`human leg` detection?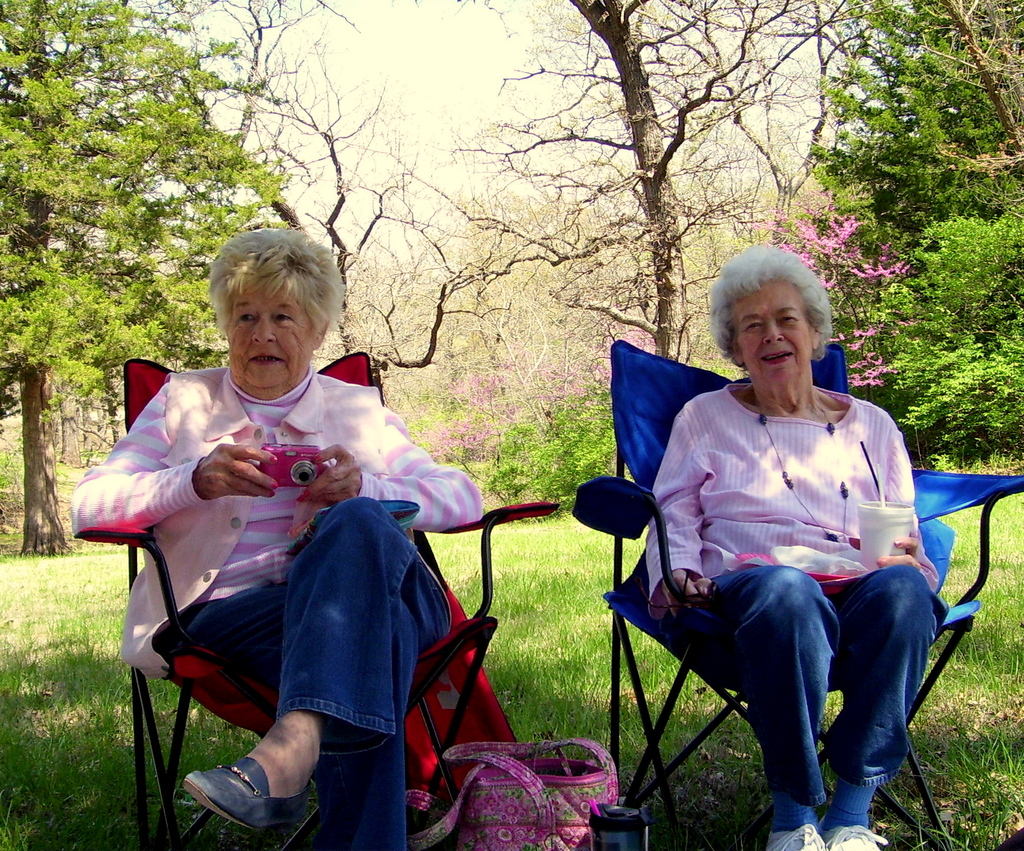
bbox=[200, 581, 415, 850]
